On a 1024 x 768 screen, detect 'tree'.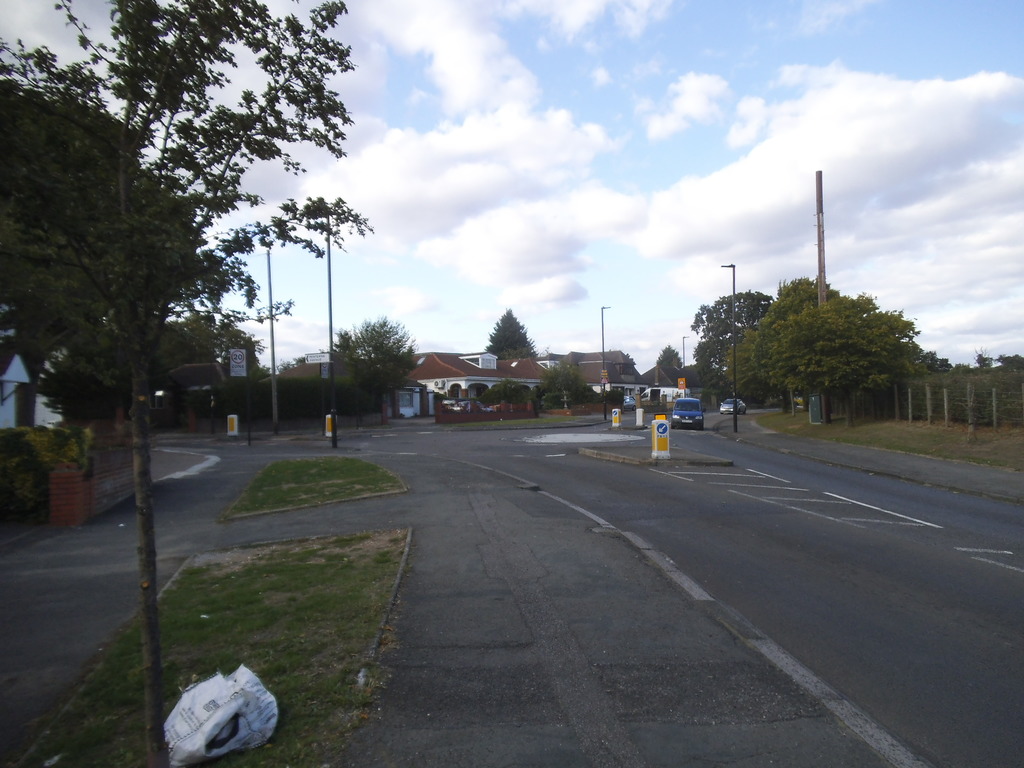
{"left": 334, "top": 315, "right": 422, "bottom": 426}.
